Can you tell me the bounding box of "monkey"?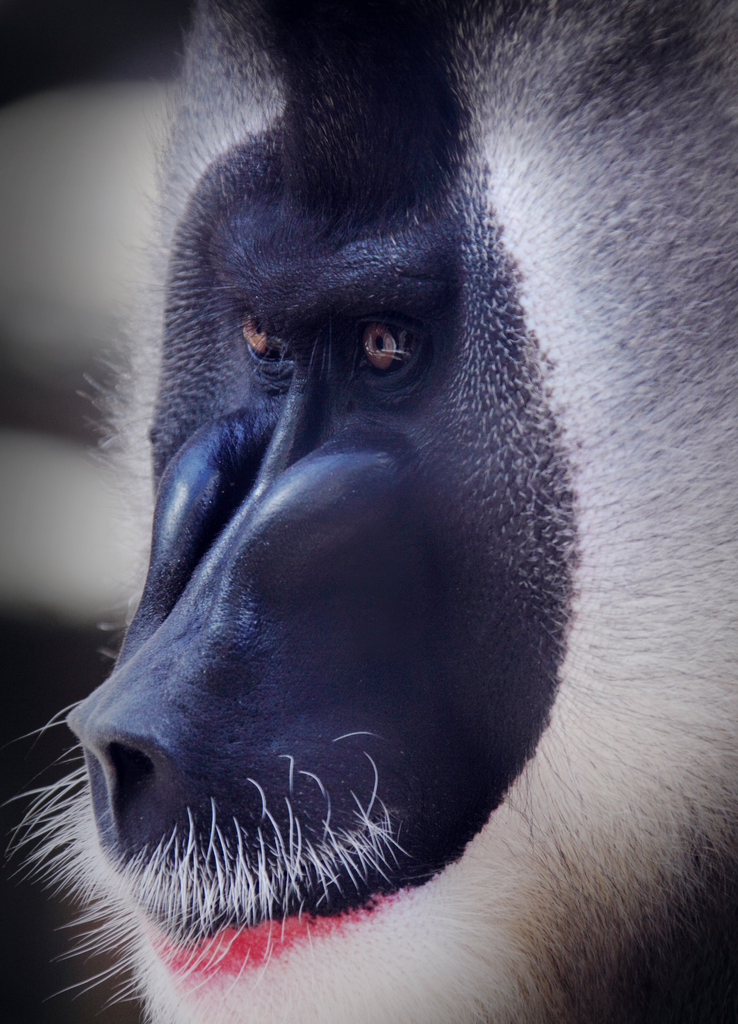
[73, 46, 728, 1023].
